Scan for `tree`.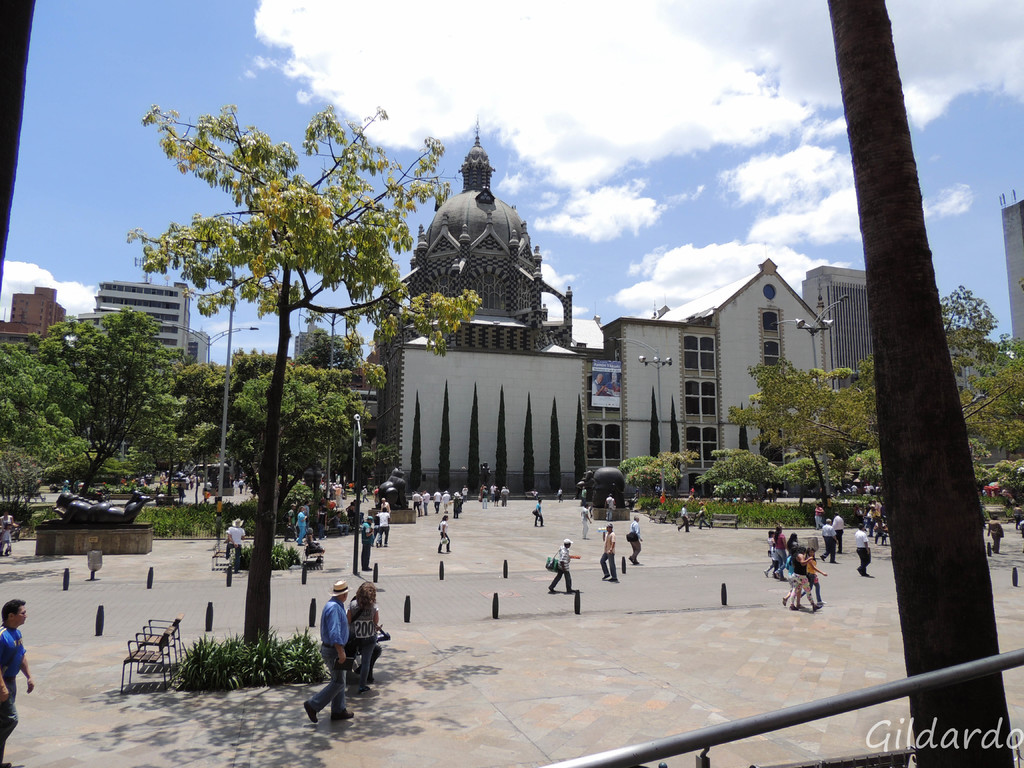
Scan result: rect(995, 458, 1023, 514).
